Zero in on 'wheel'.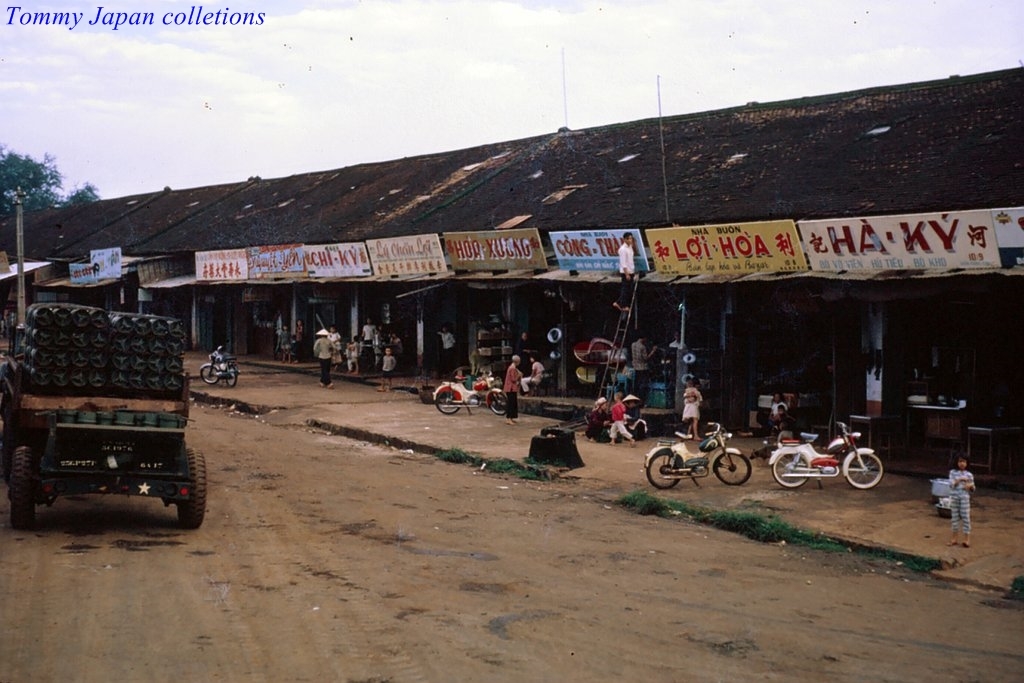
Zeroed in: left=489, top=388, right=505, bottom=417.
